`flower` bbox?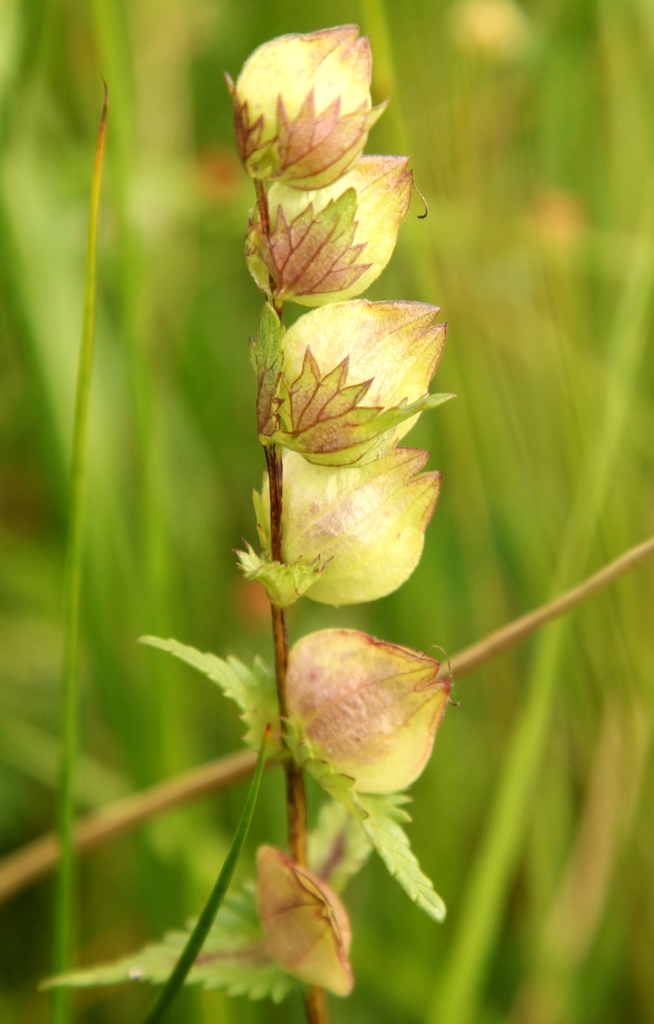
(260, 153, 407, 301)
